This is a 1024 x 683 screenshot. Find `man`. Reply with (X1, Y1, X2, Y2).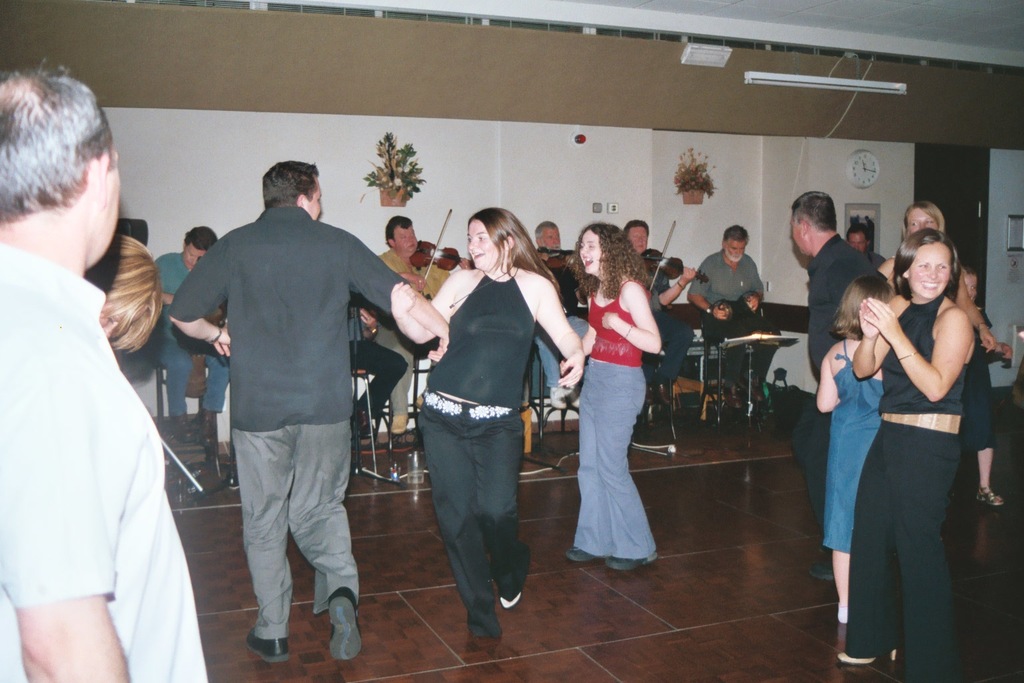
(623, 217, 693, 424).
